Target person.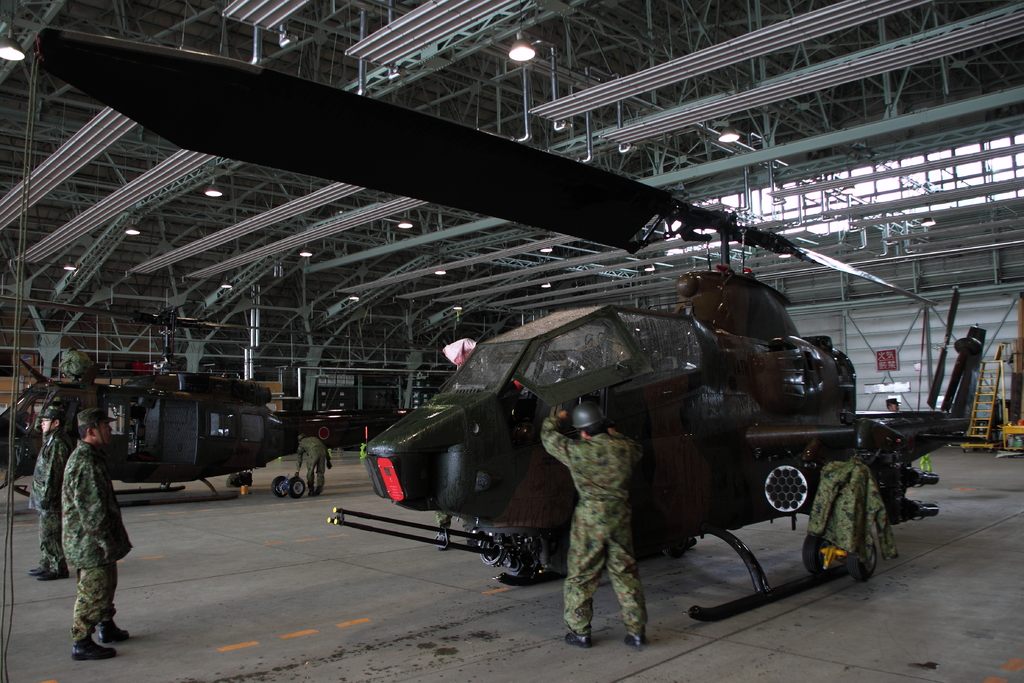
Target region: bbox=[293, 431, 333, 498].
